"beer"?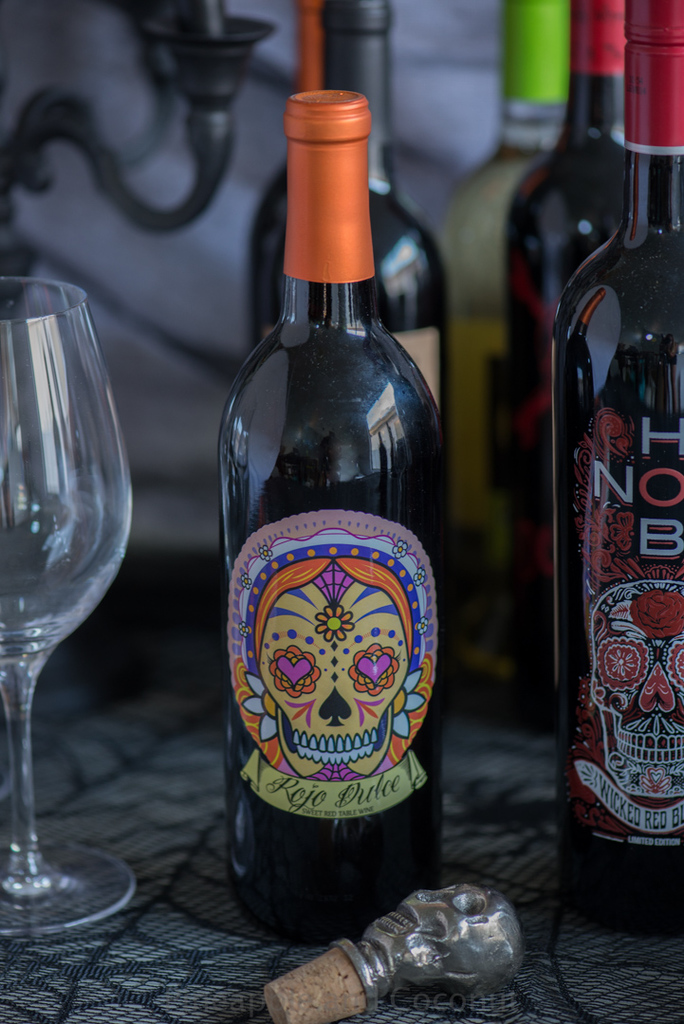
555/4/683/958
